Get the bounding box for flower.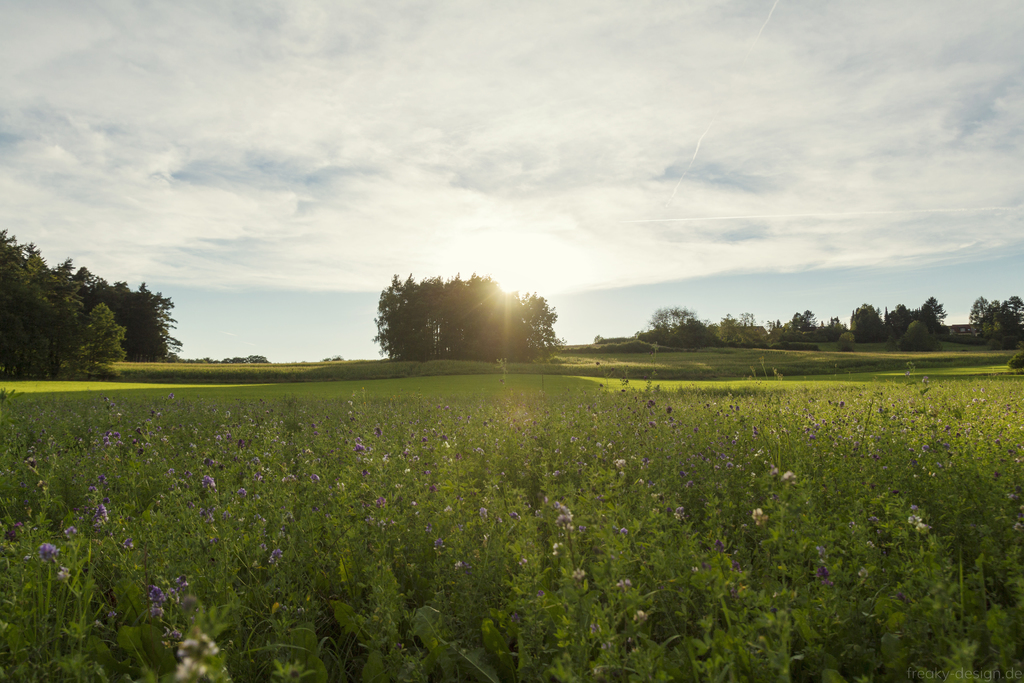
[612,458,627,468].
